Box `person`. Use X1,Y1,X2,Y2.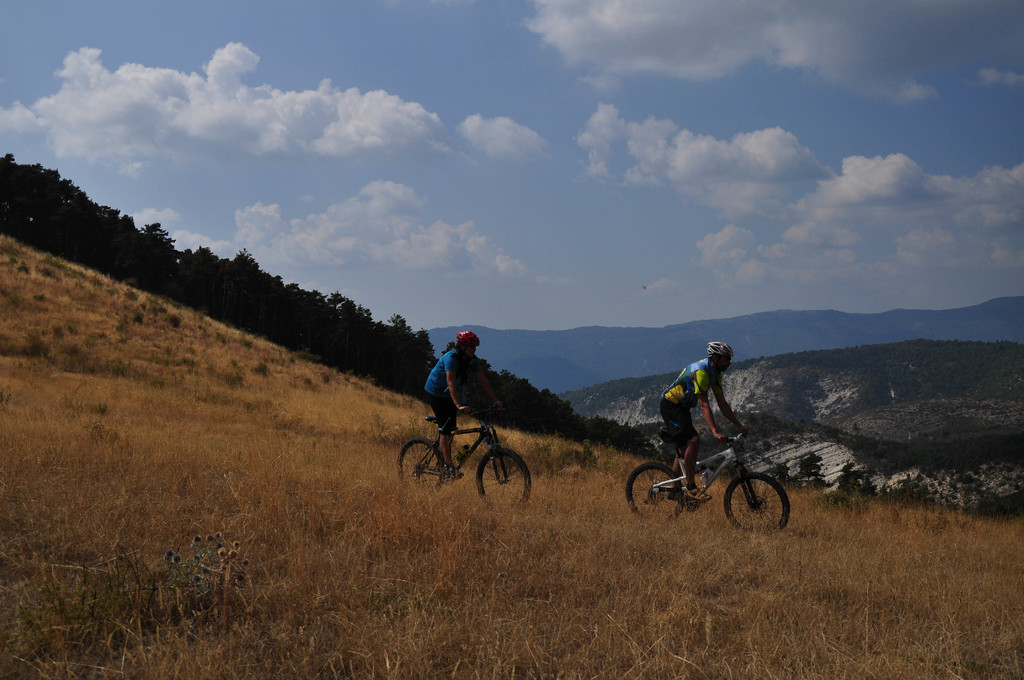
656,331,756,517.
